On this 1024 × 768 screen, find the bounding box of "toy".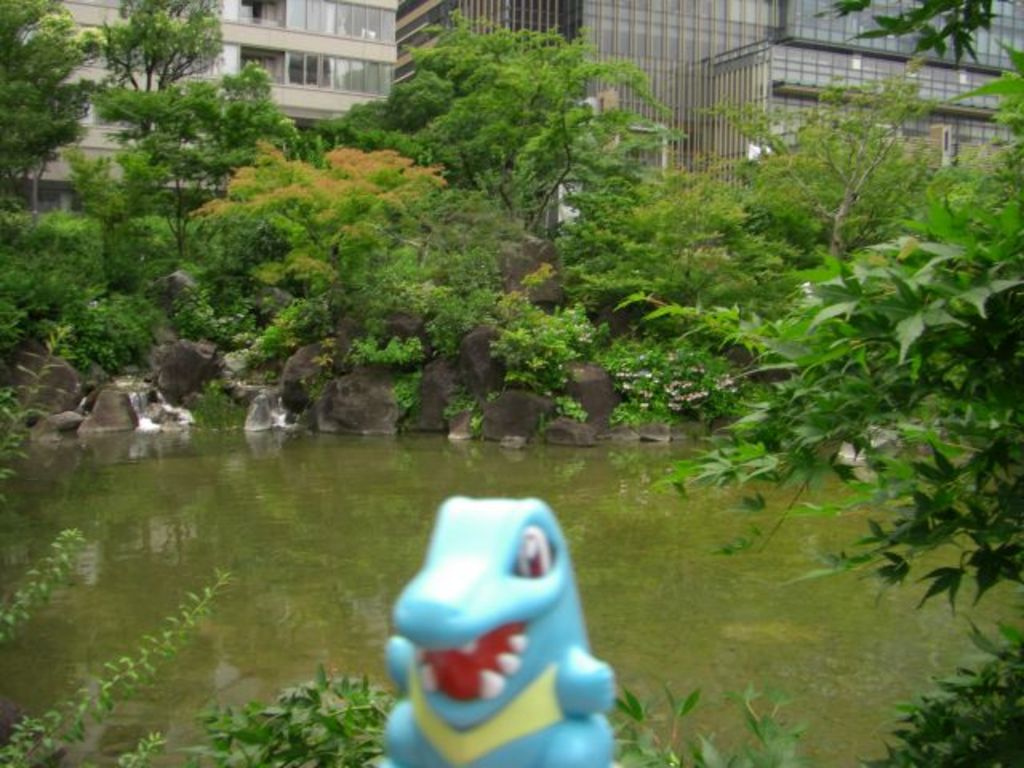
Bounding box: 376,526,637,767.
